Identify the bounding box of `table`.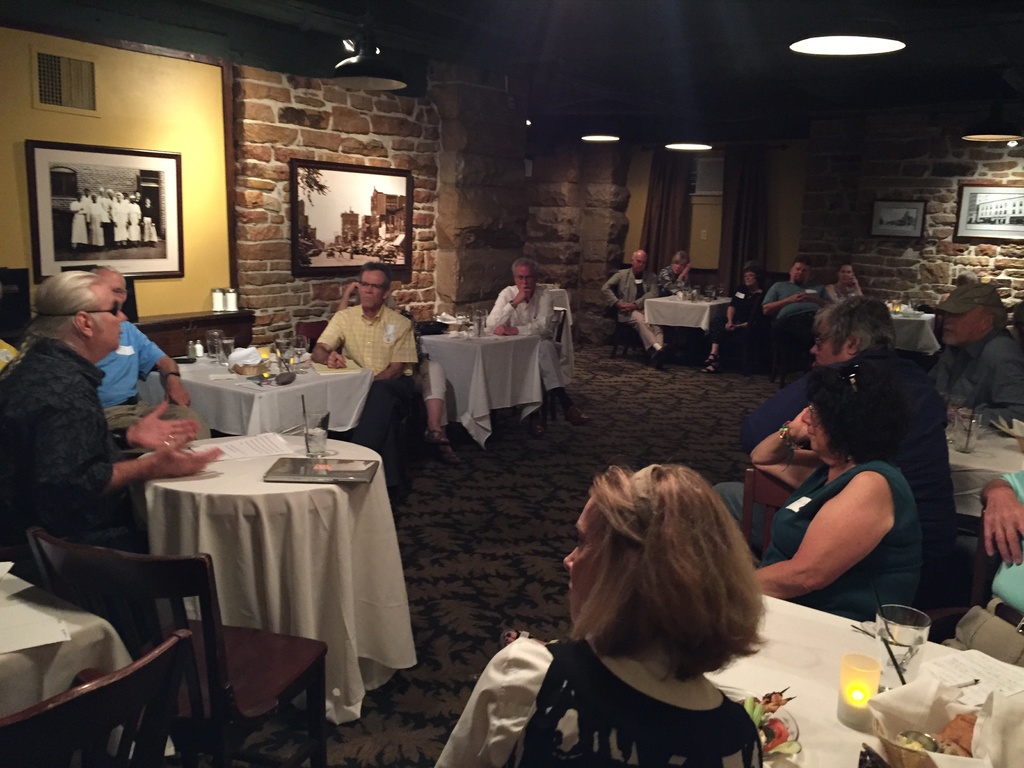
x1=635, y1=269, x2=750, y2=387.
